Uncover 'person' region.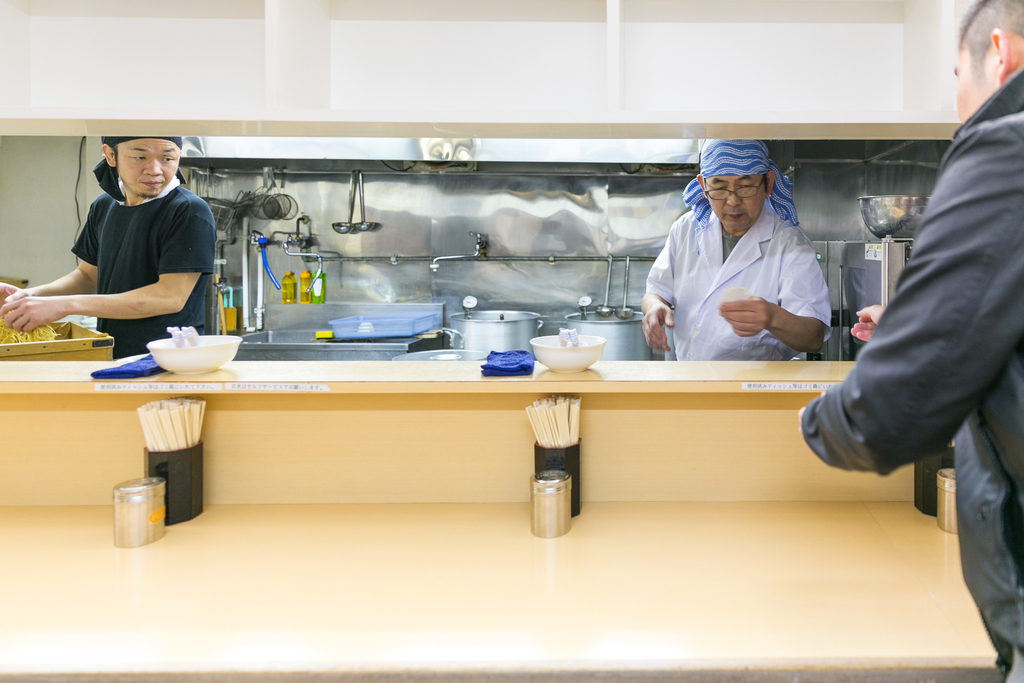
Uncovered: [797,0,1023,682].
